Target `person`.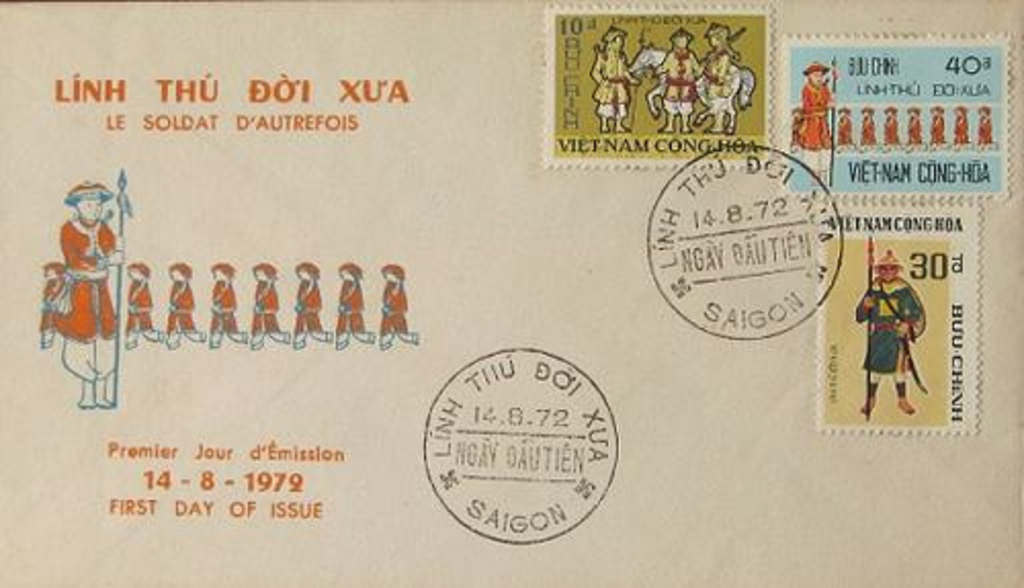
Target region: bbox=(293, 262, 334, 350).
